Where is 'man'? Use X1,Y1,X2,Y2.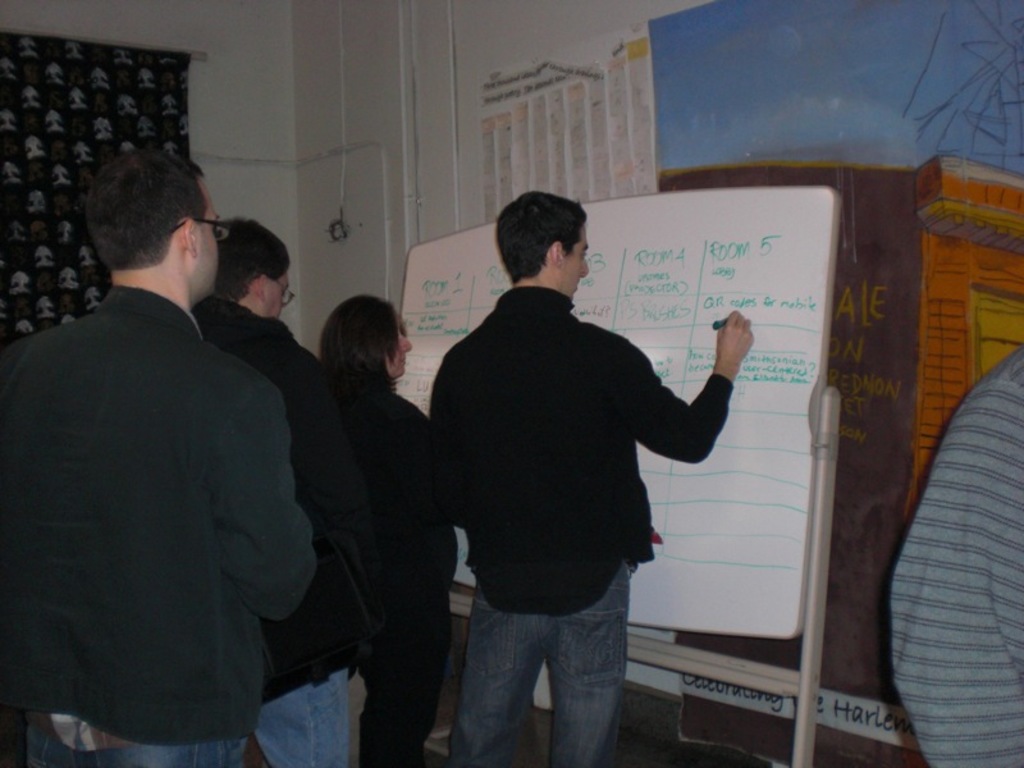
198,214,366,767.
